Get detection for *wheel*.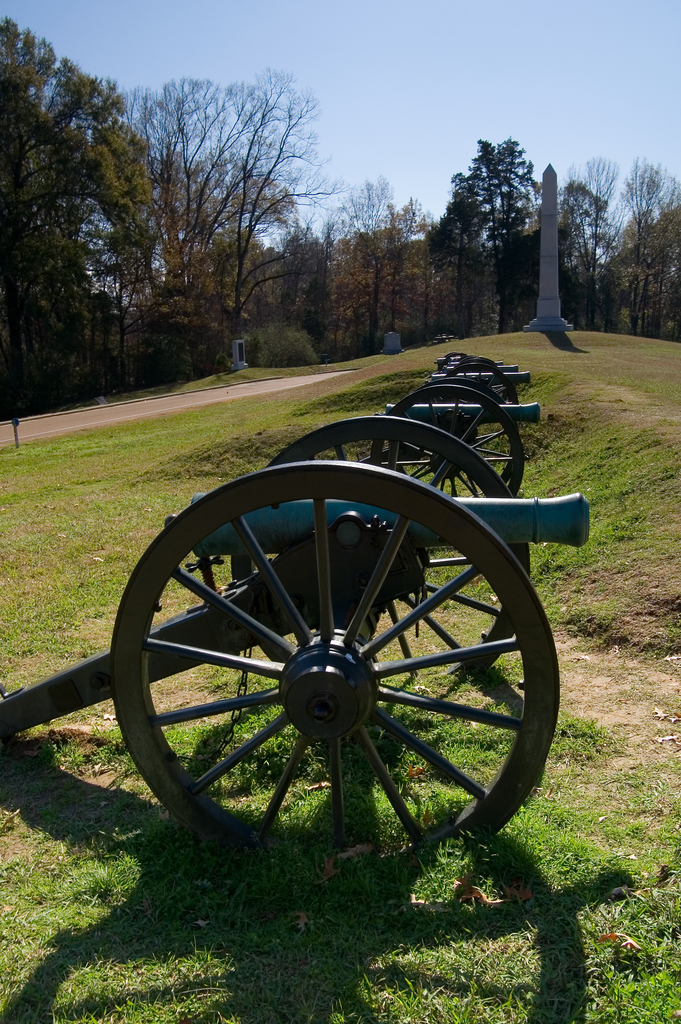
Detection: box(447, 355, 523, 414).
